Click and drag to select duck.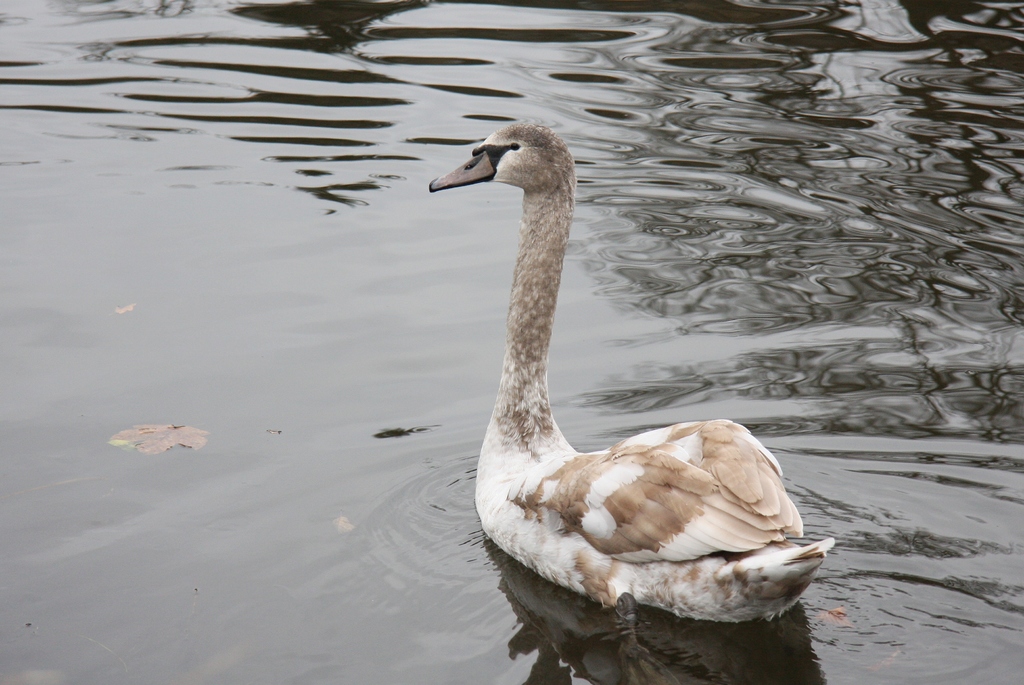
Selection: 419:123:860:684.
